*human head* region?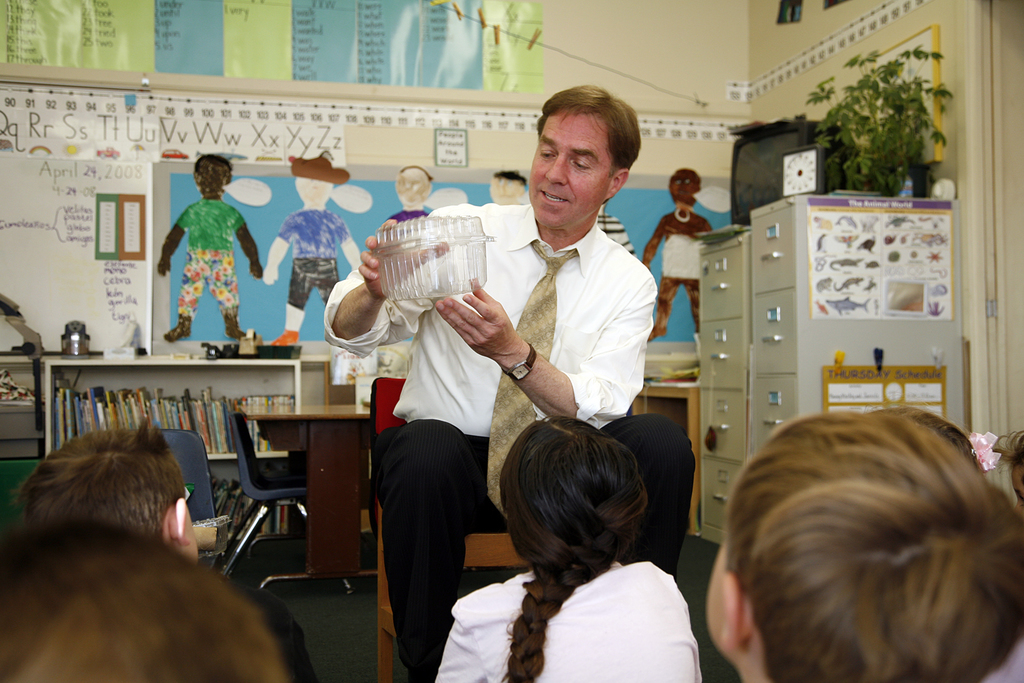
l=705, t=413, r=1023, b=682
